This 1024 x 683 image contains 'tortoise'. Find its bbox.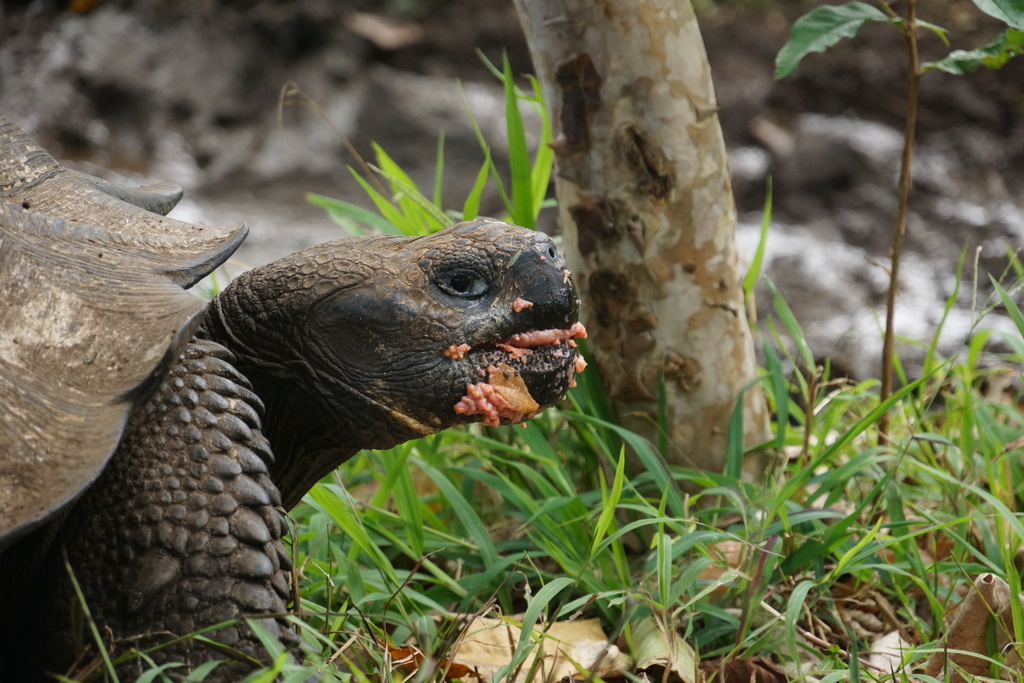
select_region(0, 213, 585, 682).
